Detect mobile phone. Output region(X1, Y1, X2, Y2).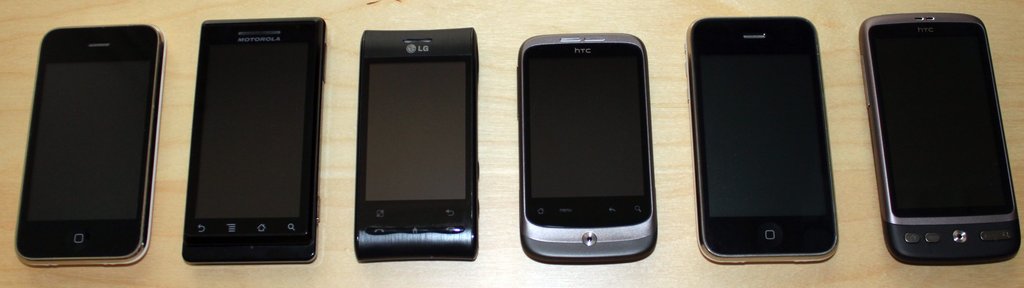
region(860, 15, 1021, 259).
